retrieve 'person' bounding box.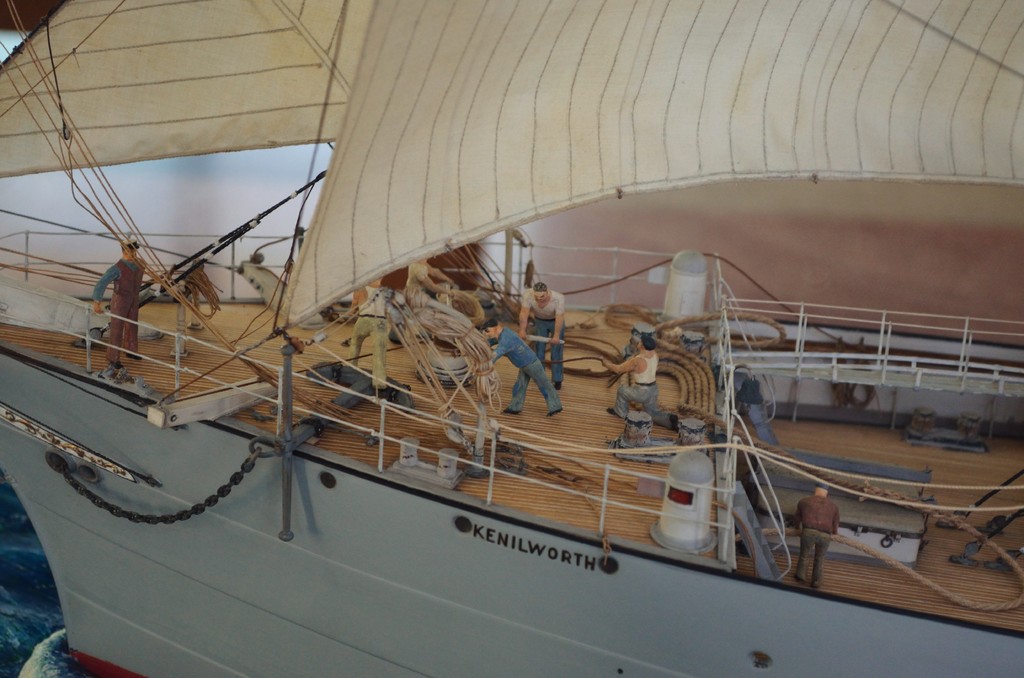
Bounding box: 93/238/159/367.
